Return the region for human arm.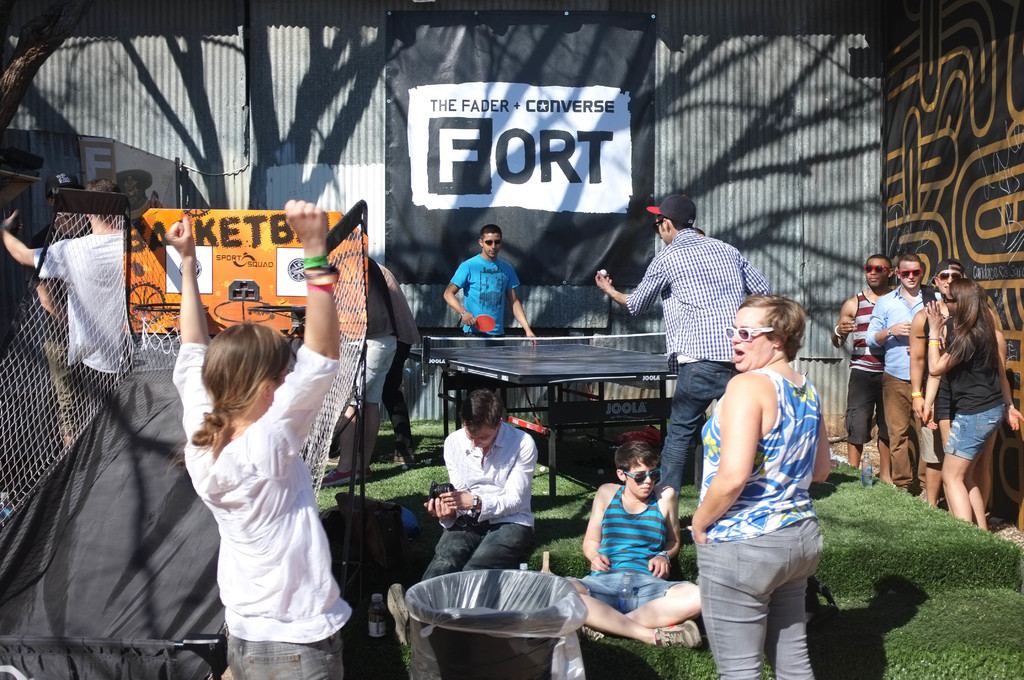
select_region(688, 377, 758, 544).
